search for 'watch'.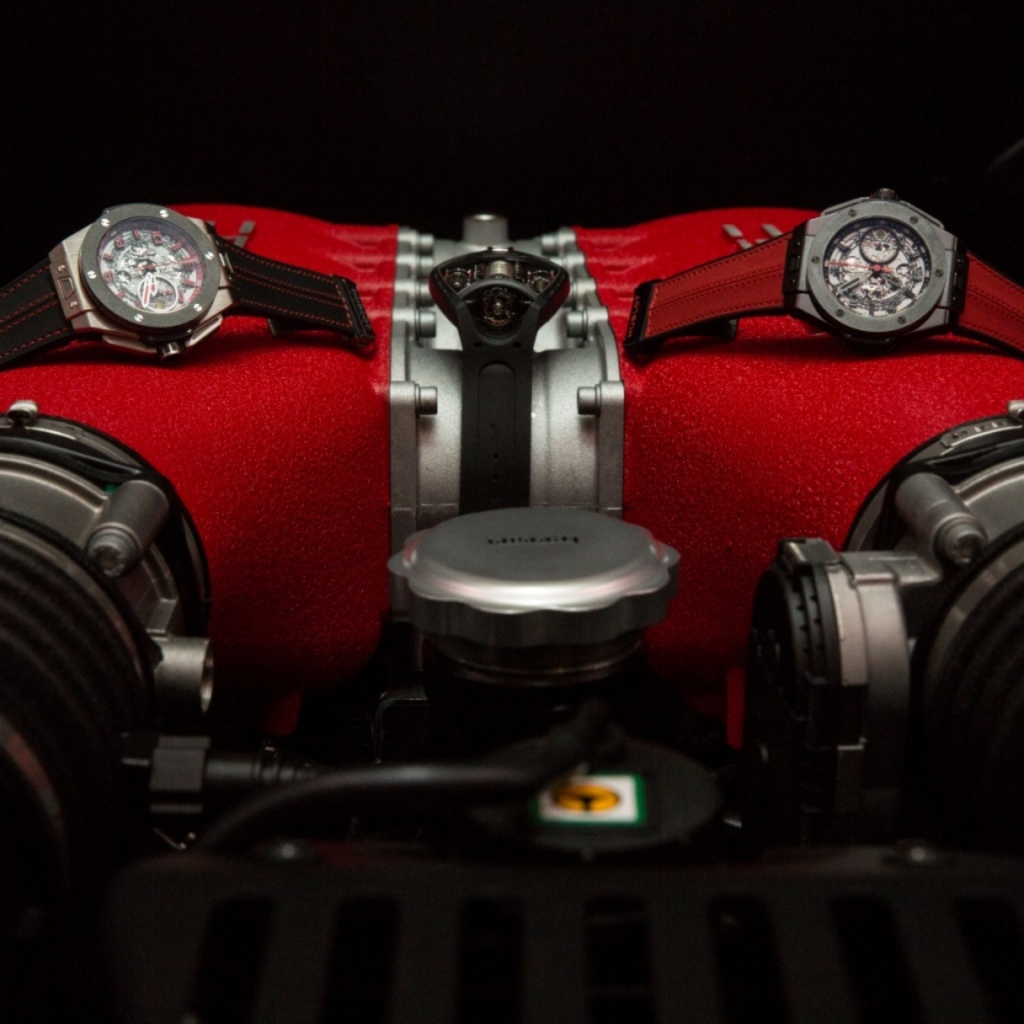
Found at BBox(628, 179, 1023, 359).
